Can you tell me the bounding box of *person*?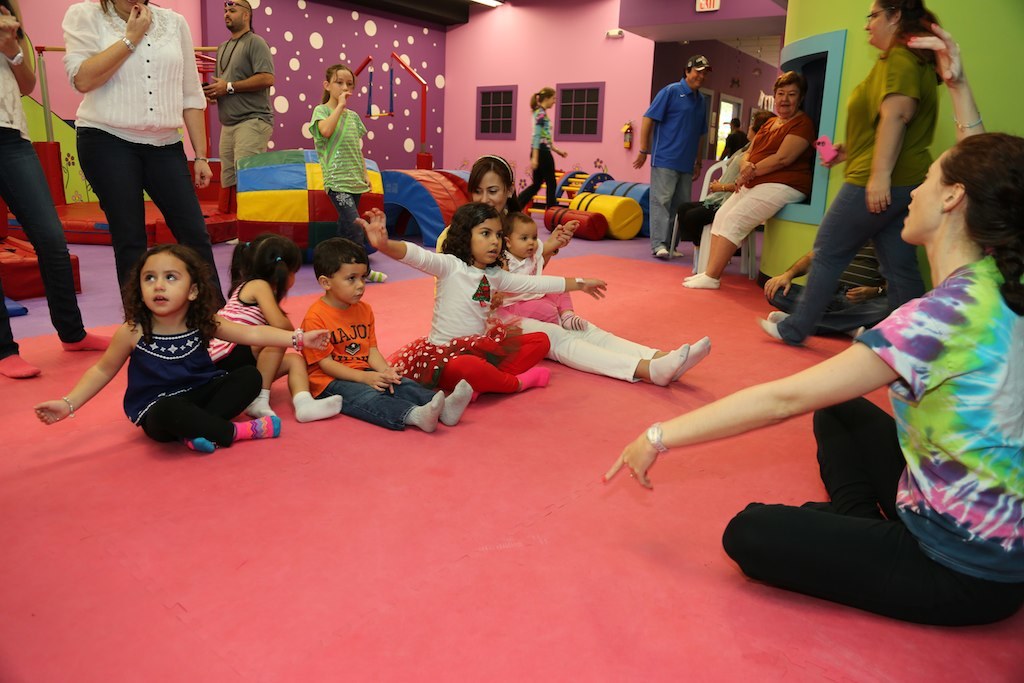
<box>689,114,762,270</box>.
